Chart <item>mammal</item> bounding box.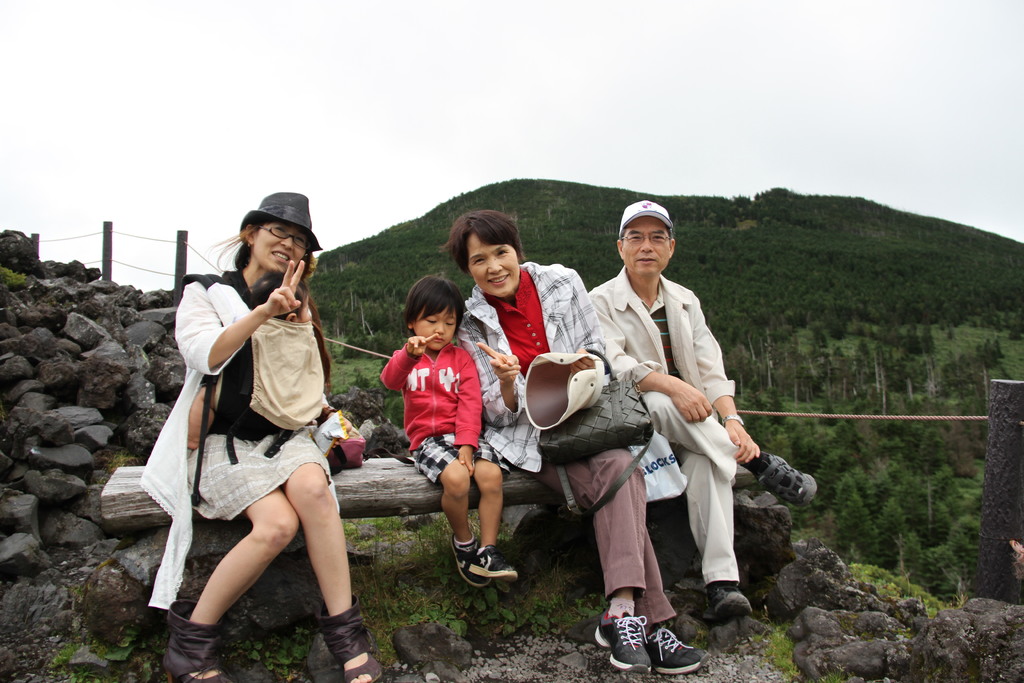
Charted: (586, 199, 815, 623).
